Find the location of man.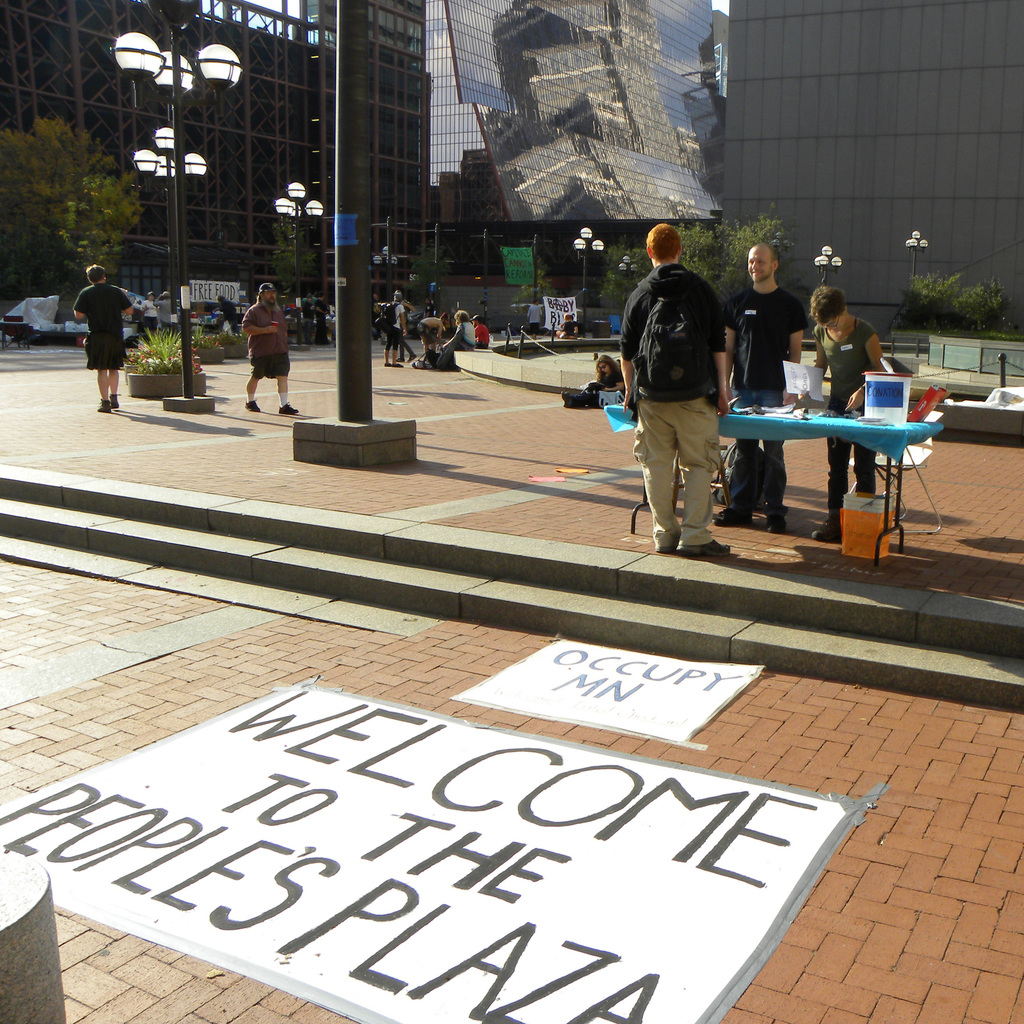
Location: BBox(69, 262, 141, 416).
